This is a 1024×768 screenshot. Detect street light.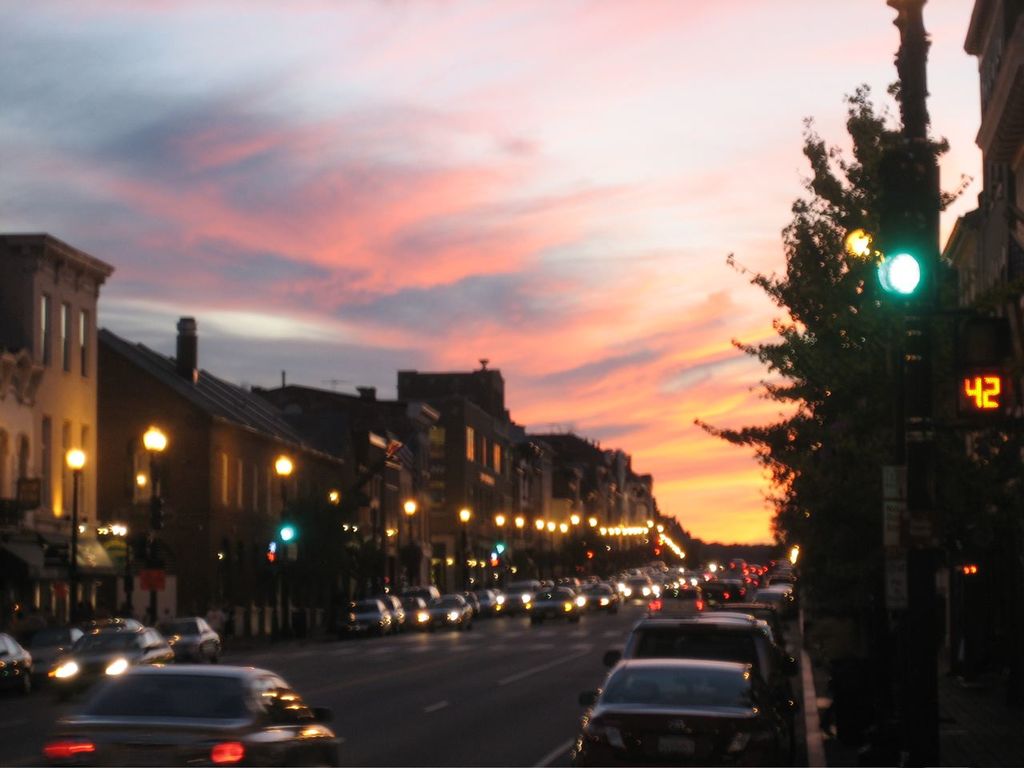
<box>274,452,294,533</box>.
